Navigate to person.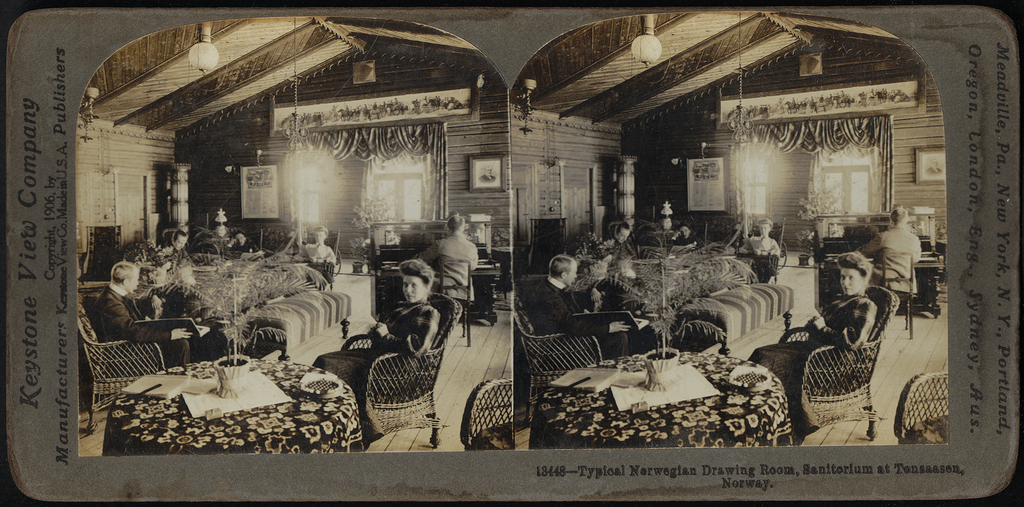
Navigation target: bbox(665, 224, 705, 255).
